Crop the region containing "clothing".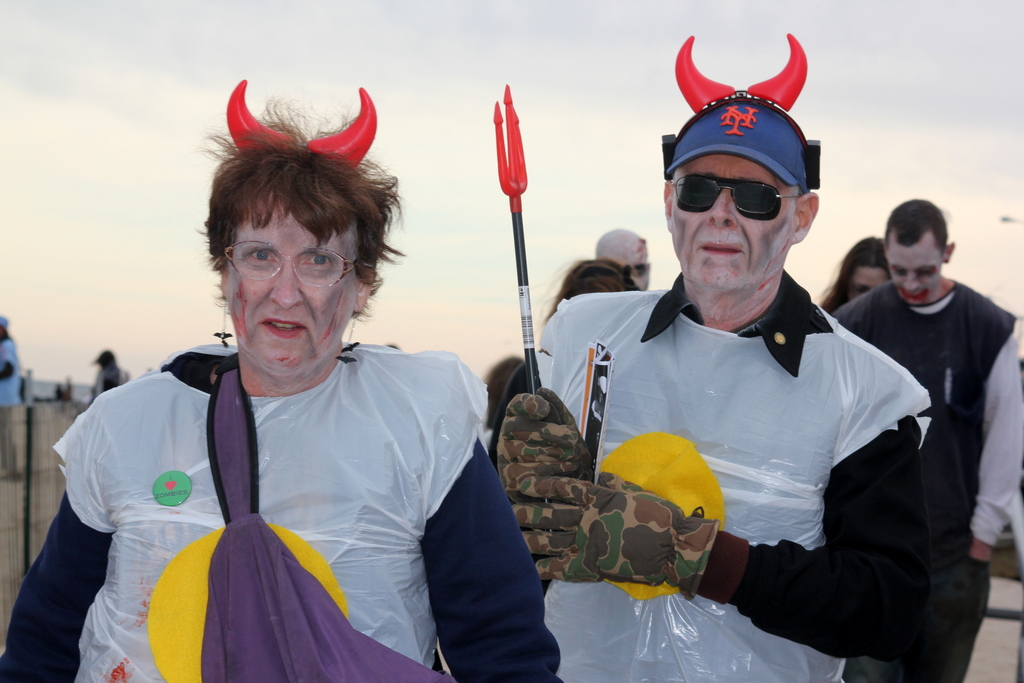
Crop region: 1,343,572,682.
